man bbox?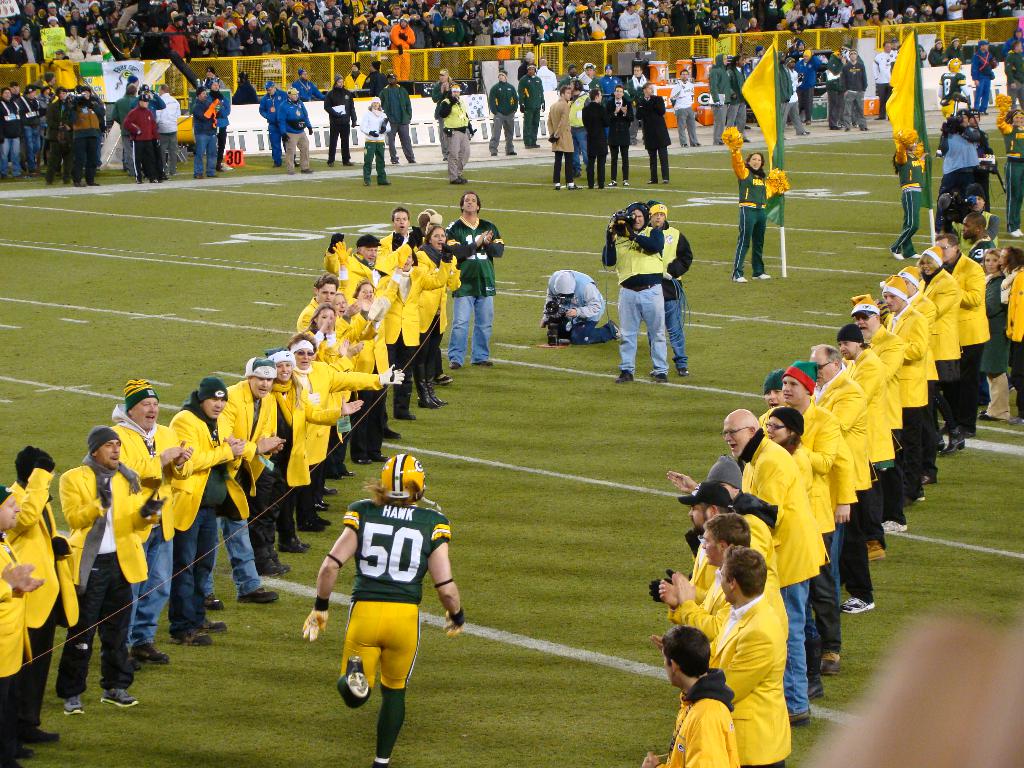
region(329, 81, 356, 168)
